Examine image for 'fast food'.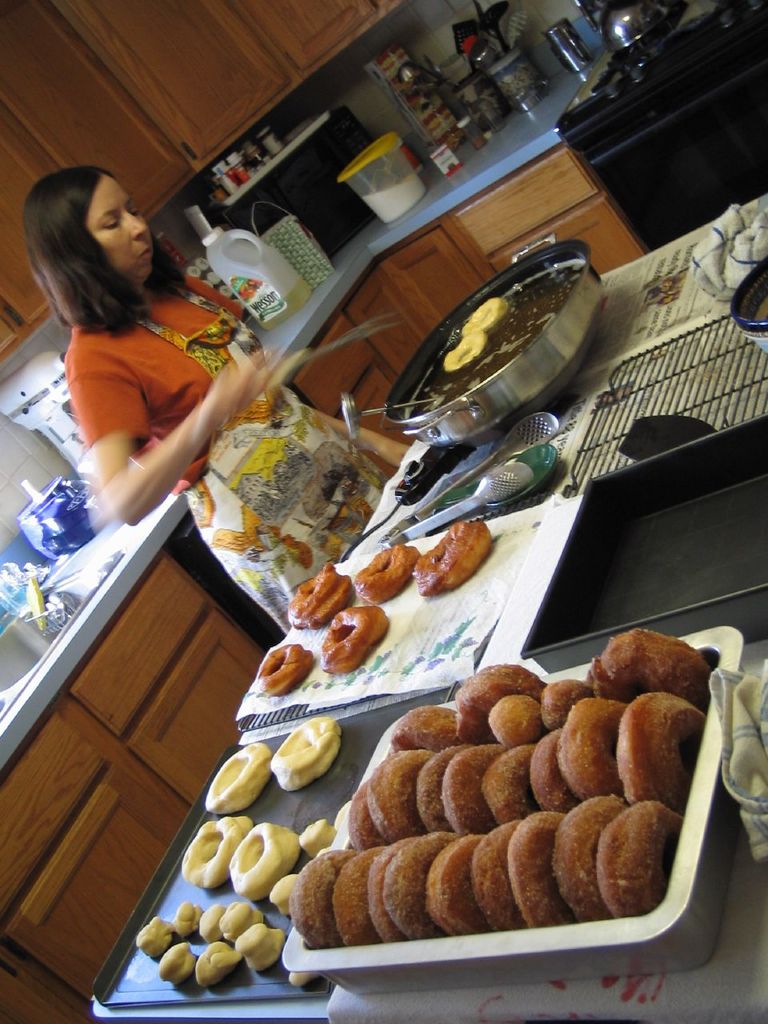
Examination result: x1=270, y1=714, x2=342, y2=792.
